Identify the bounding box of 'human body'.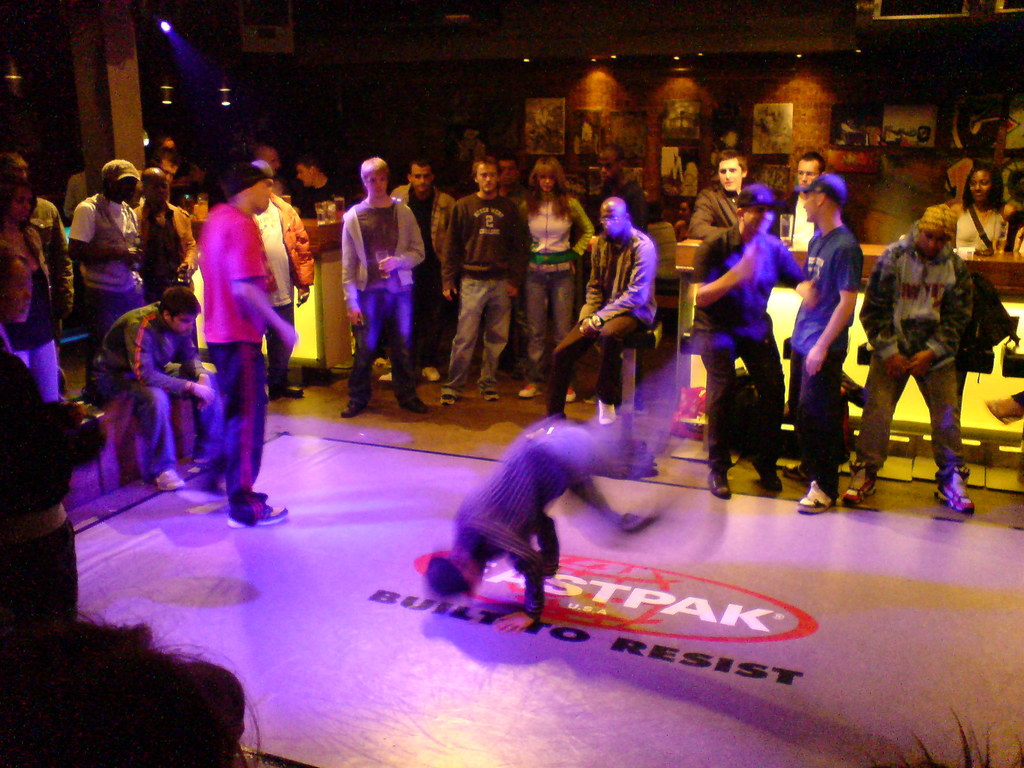
pyautogui.locateOnScreen(951, 205, 1017, 254).
